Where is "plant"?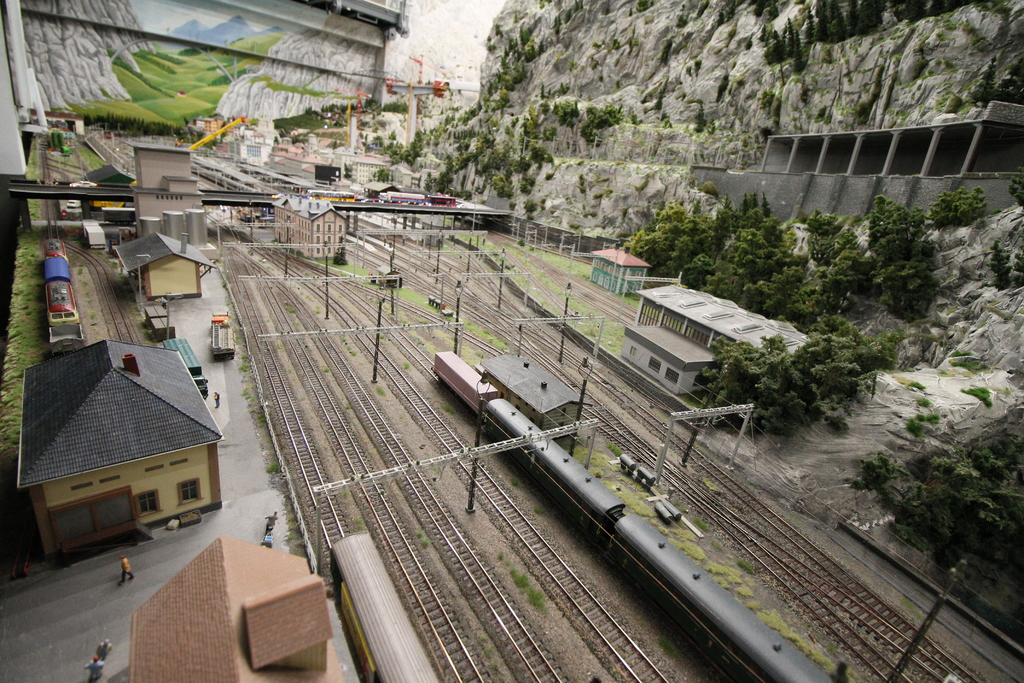
<bbox>240, 365, 245, 374</bbox>.
